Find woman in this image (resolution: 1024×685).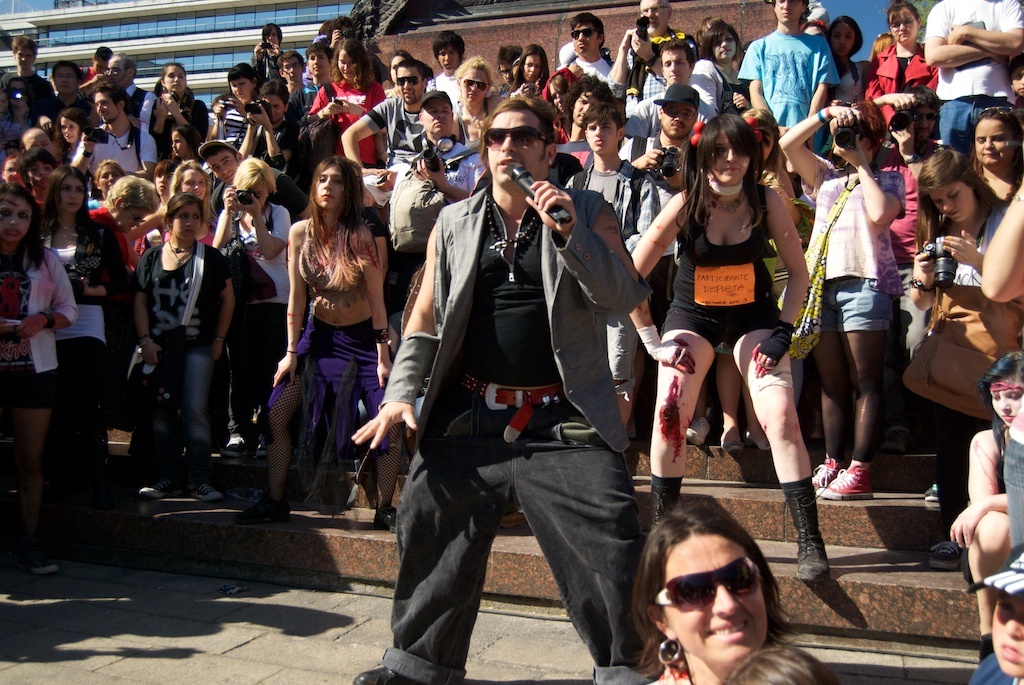
crop(722, 641, 844, 684).
